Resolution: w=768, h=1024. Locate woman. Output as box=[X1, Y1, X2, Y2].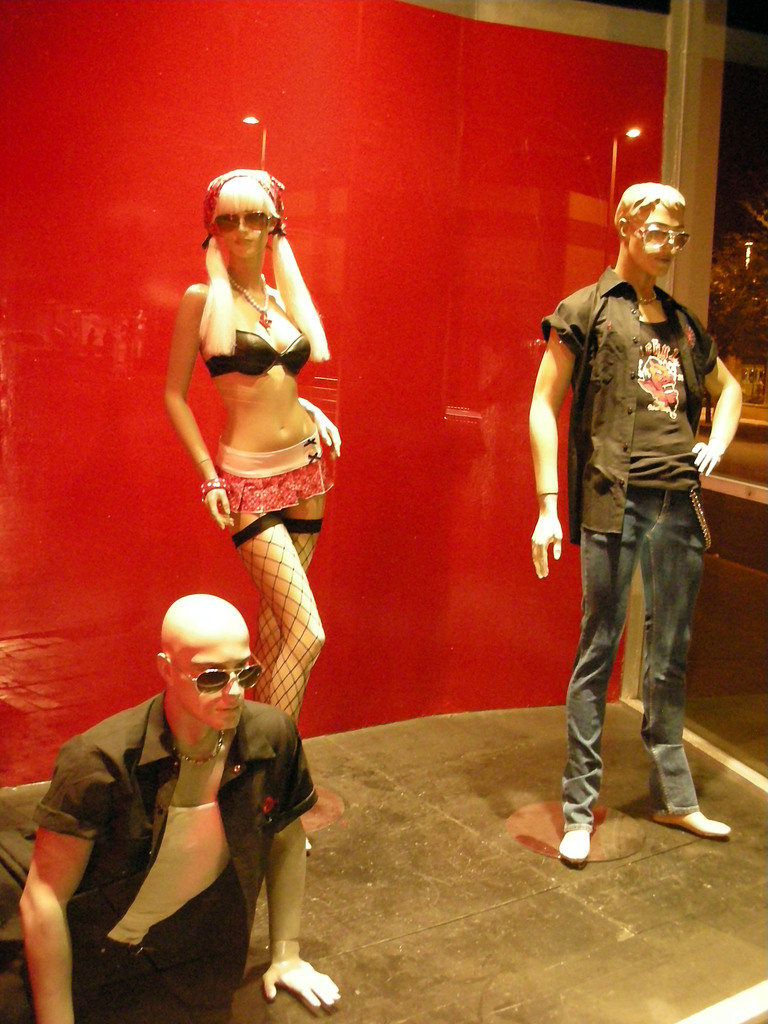
box=[162, 147, 356, 771].
